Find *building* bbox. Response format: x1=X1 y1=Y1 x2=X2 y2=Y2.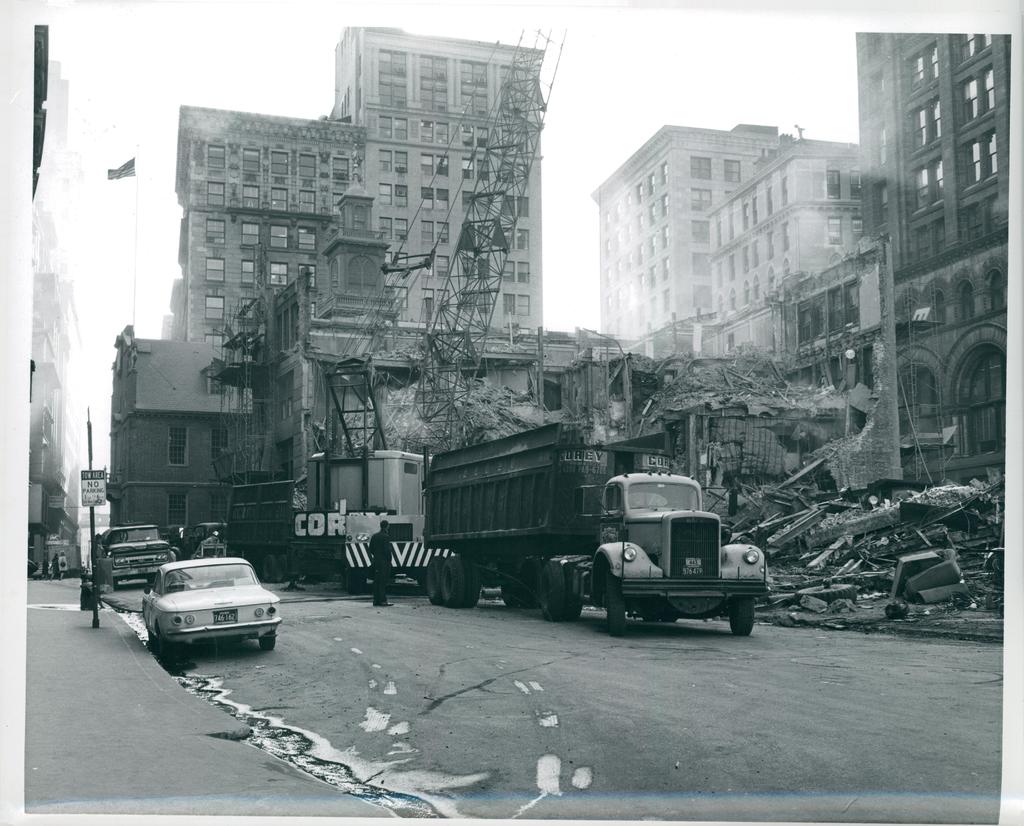
x1=329 y1=19 x2=548 y2=332.
